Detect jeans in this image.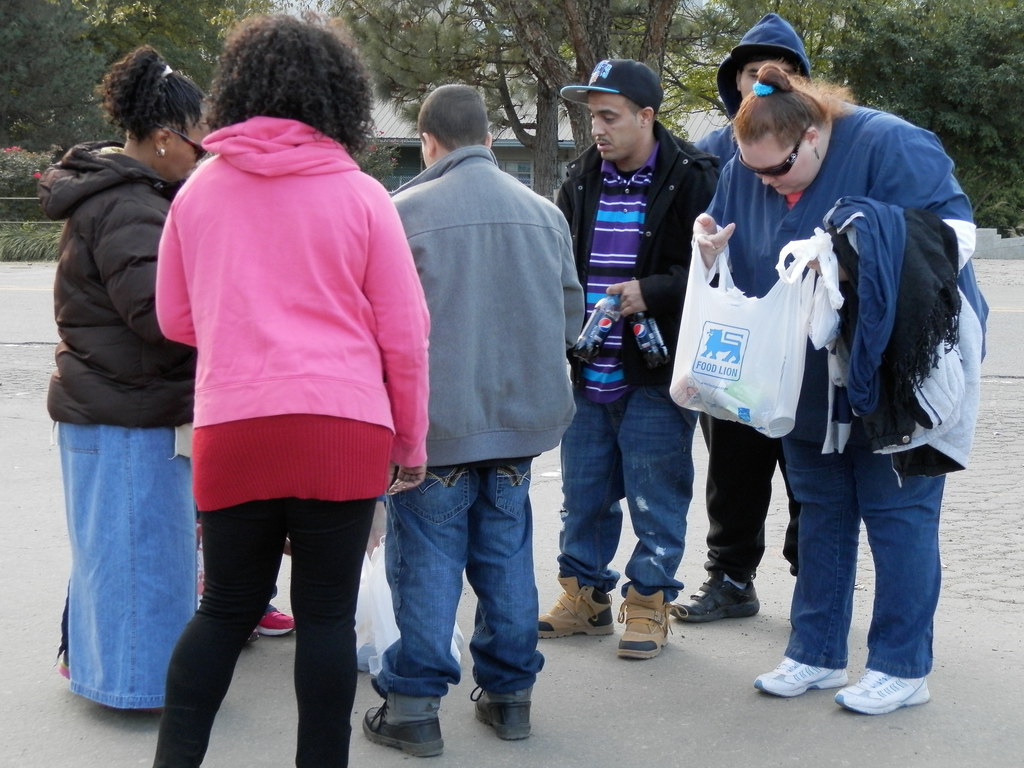
Detection: <box>554,383,700,607</box>.
